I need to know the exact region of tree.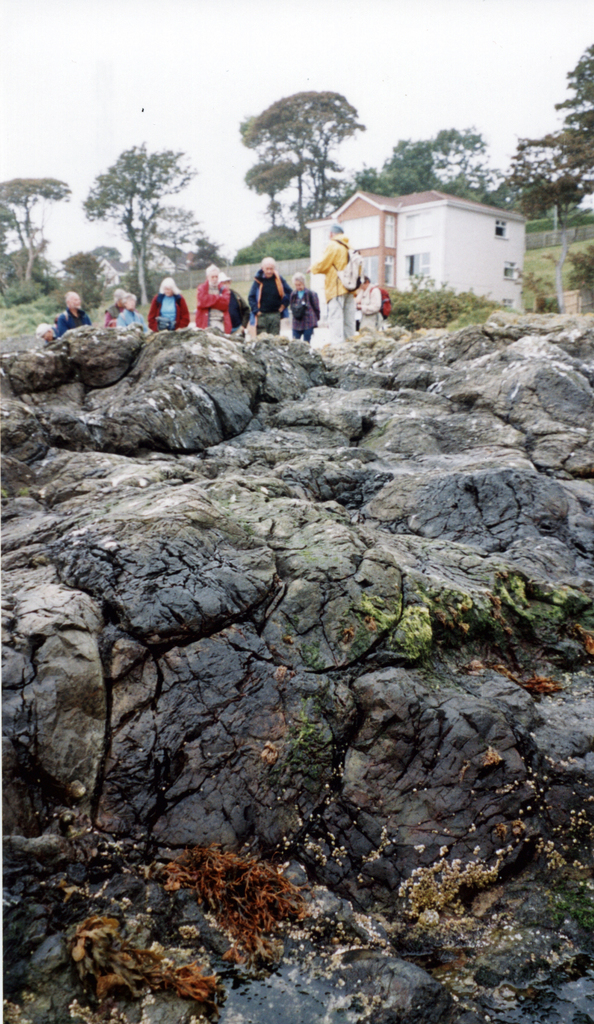
Region: [0, 172, 72, 280].
